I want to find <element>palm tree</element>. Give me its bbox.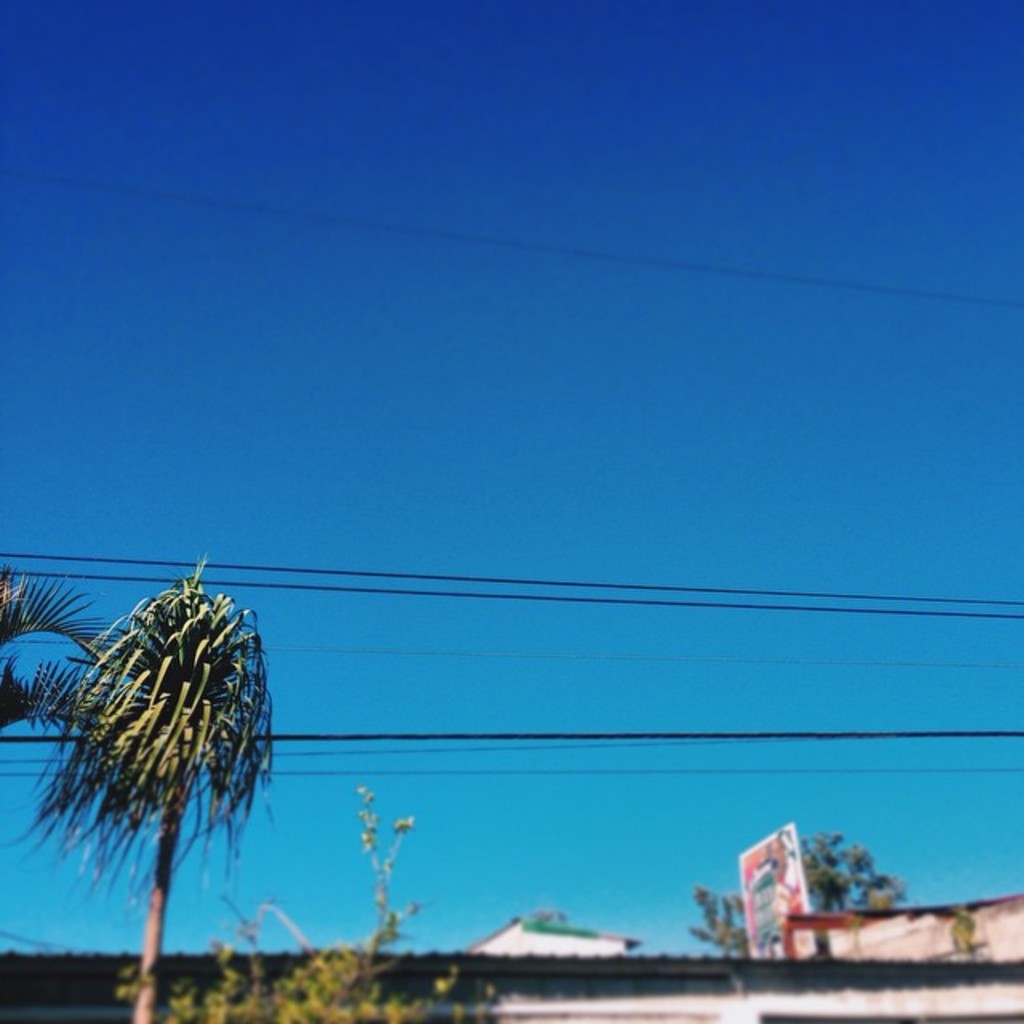
locate(0, 557, 138, 747).
